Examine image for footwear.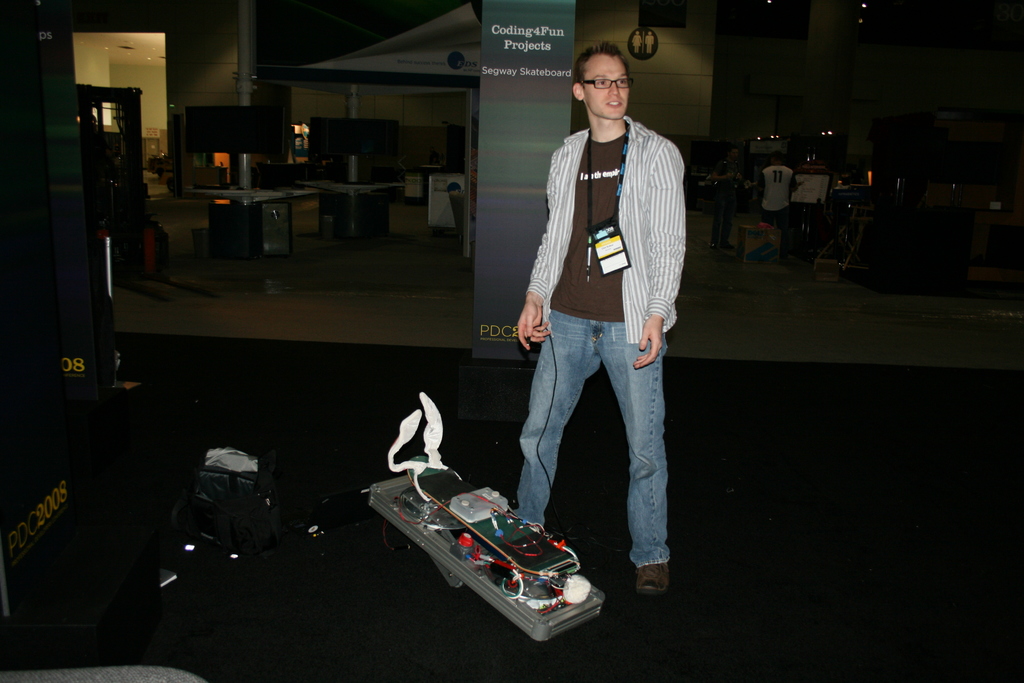
Examination result: box=[632, 561, 669, 595].
